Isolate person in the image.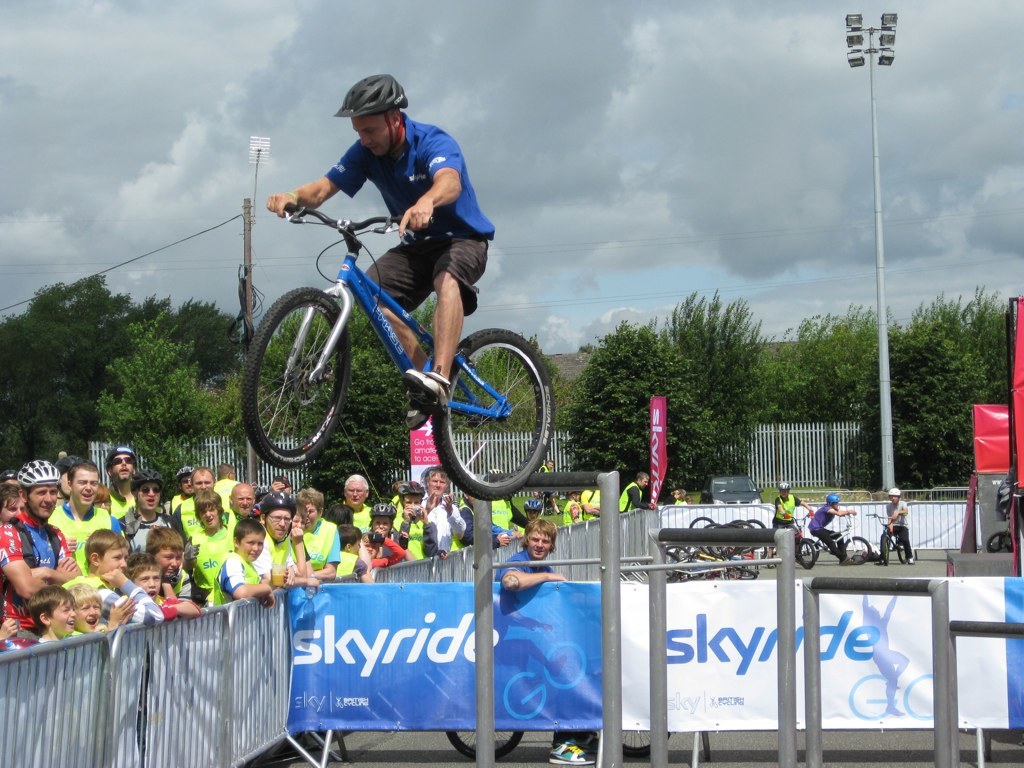
Isolated region: l=336, t=473, r=372, b=529.
